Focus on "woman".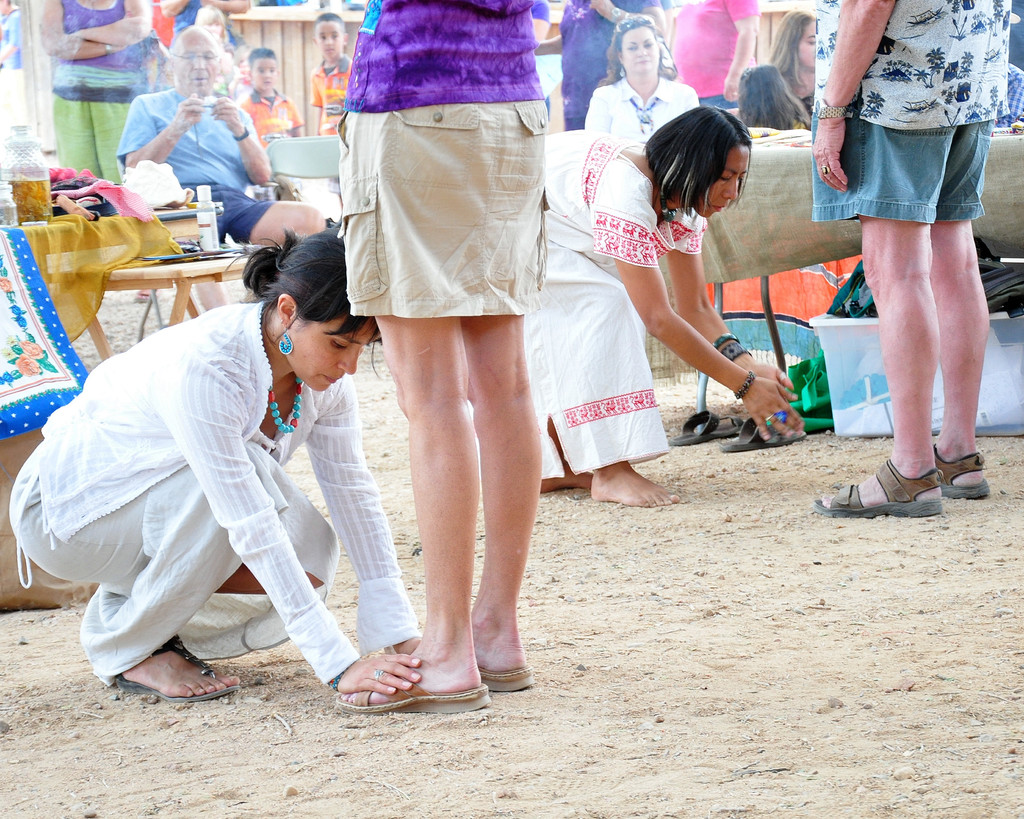
Focused at select_region(578, 18, 703, 146).
